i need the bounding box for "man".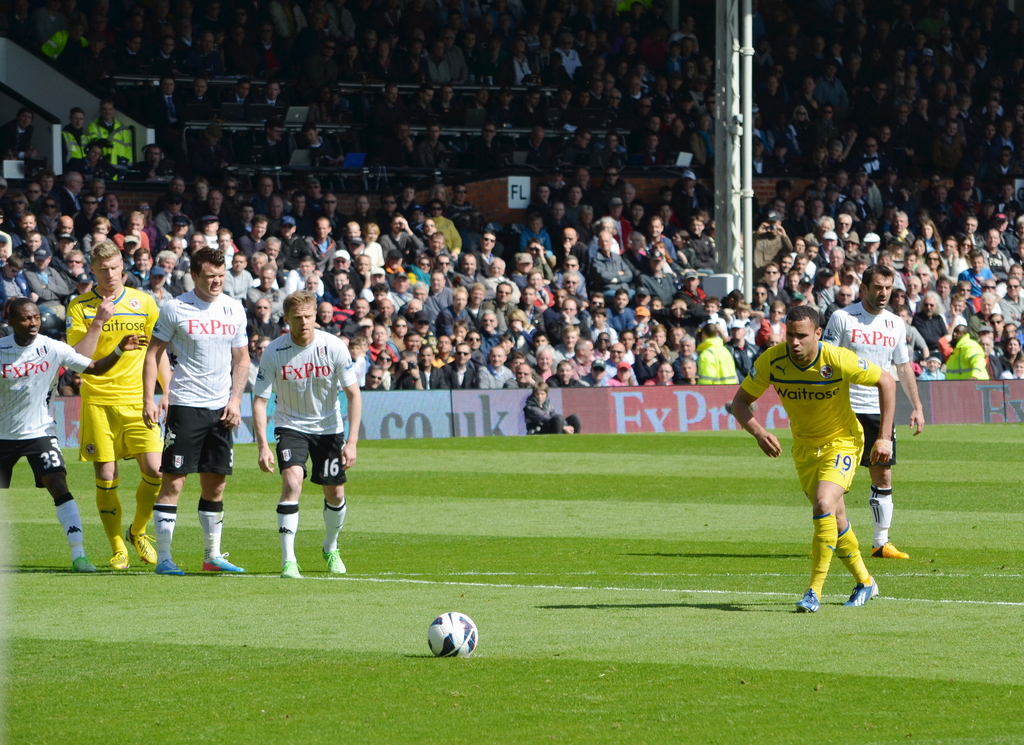
Here it is: rect(988, 226, 1016, 255).
